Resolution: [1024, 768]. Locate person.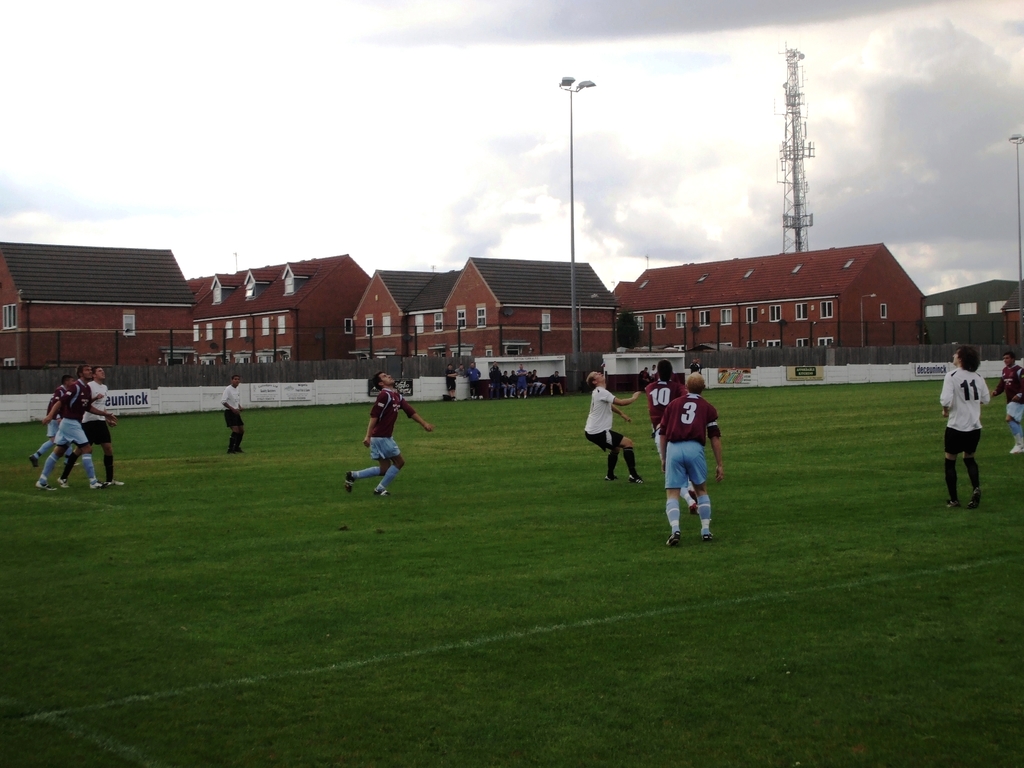
(936, 344, 993, 511).
